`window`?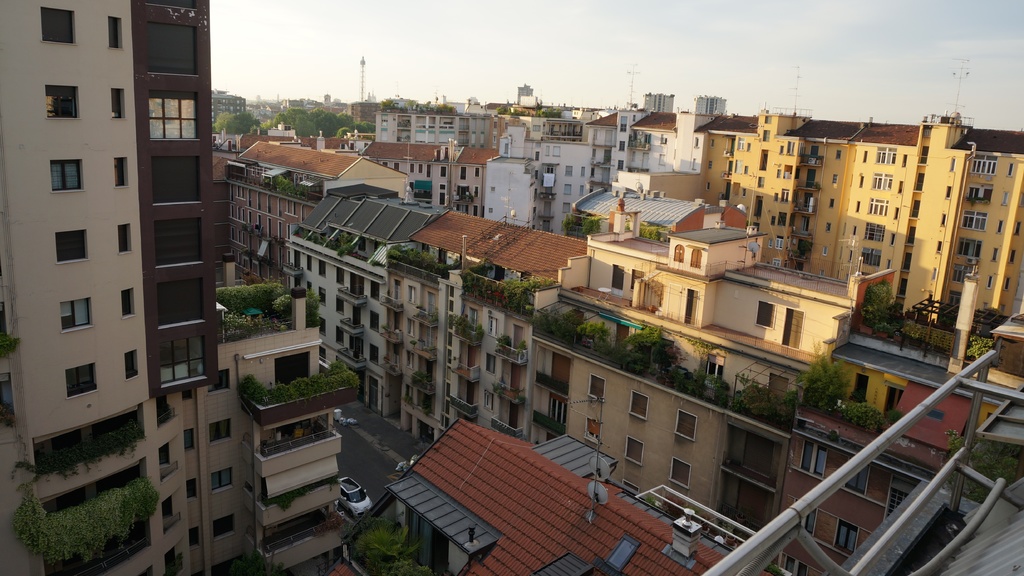
crop(552, 145, 561, 156)
